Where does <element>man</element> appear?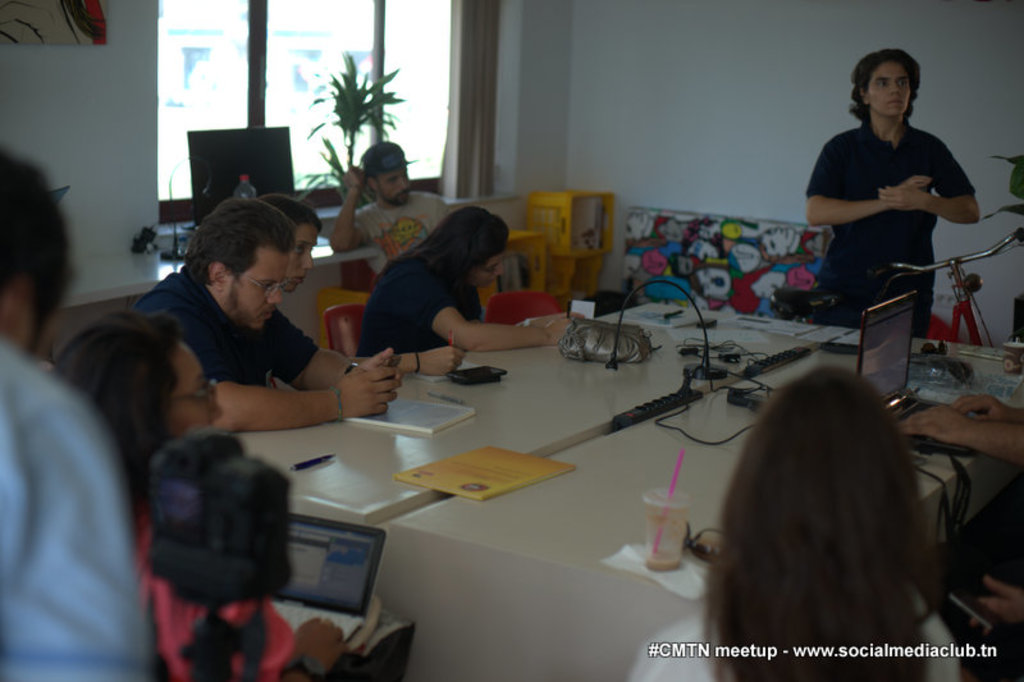
Appears at locate(108, 184, 387, 489).
